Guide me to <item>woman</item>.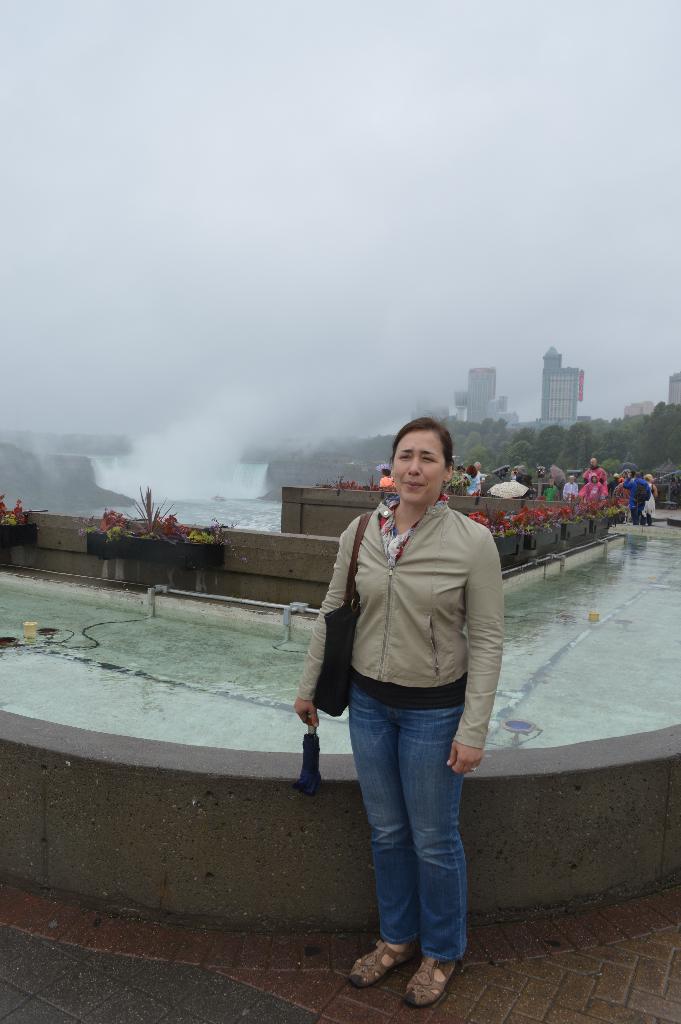
Guidance: <region>293, 415, 505, 1005</region>.
